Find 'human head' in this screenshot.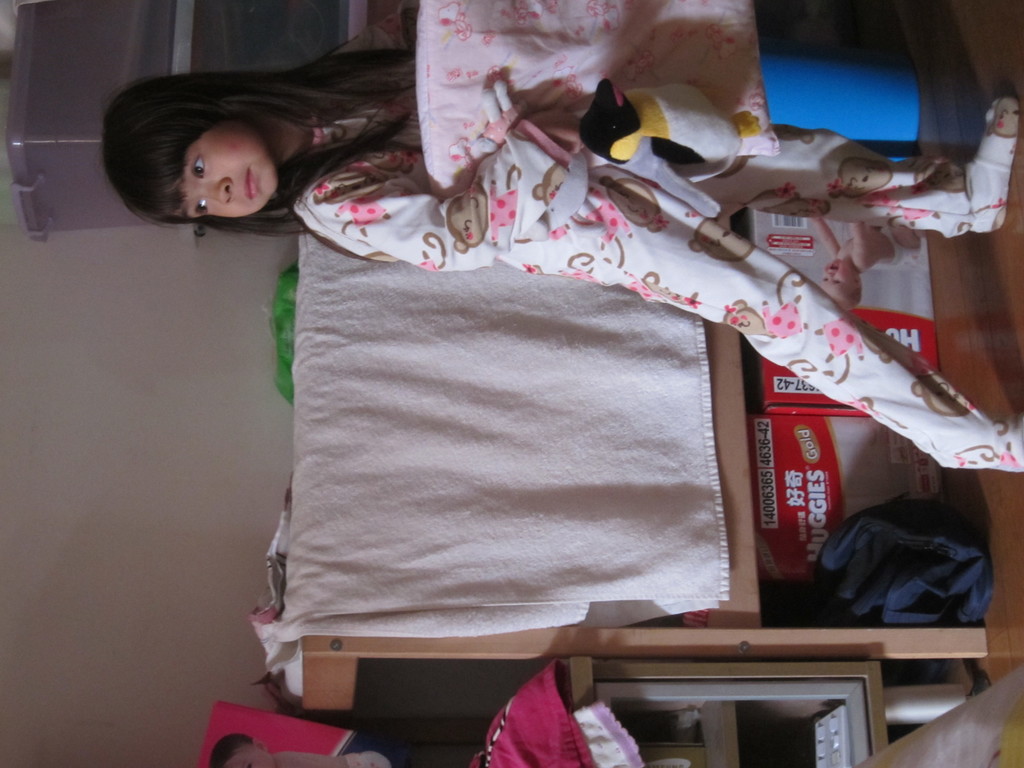
The bounding box for 'human head' is (x1=221, y1=732, x2=279, y2=767).
